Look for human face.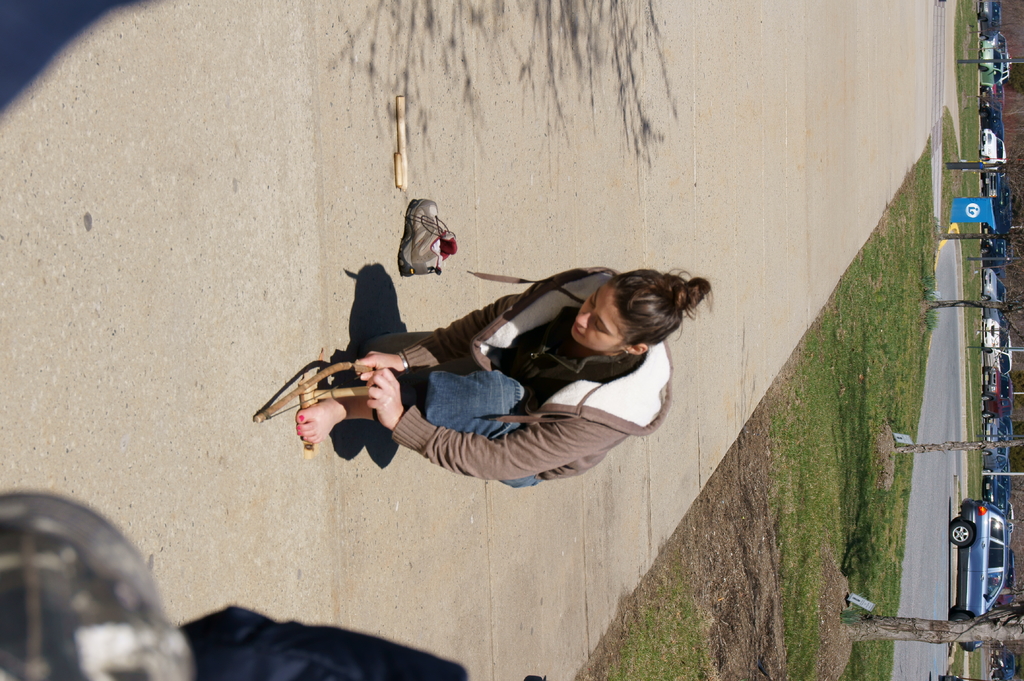
Found: 569/282/631/351.
